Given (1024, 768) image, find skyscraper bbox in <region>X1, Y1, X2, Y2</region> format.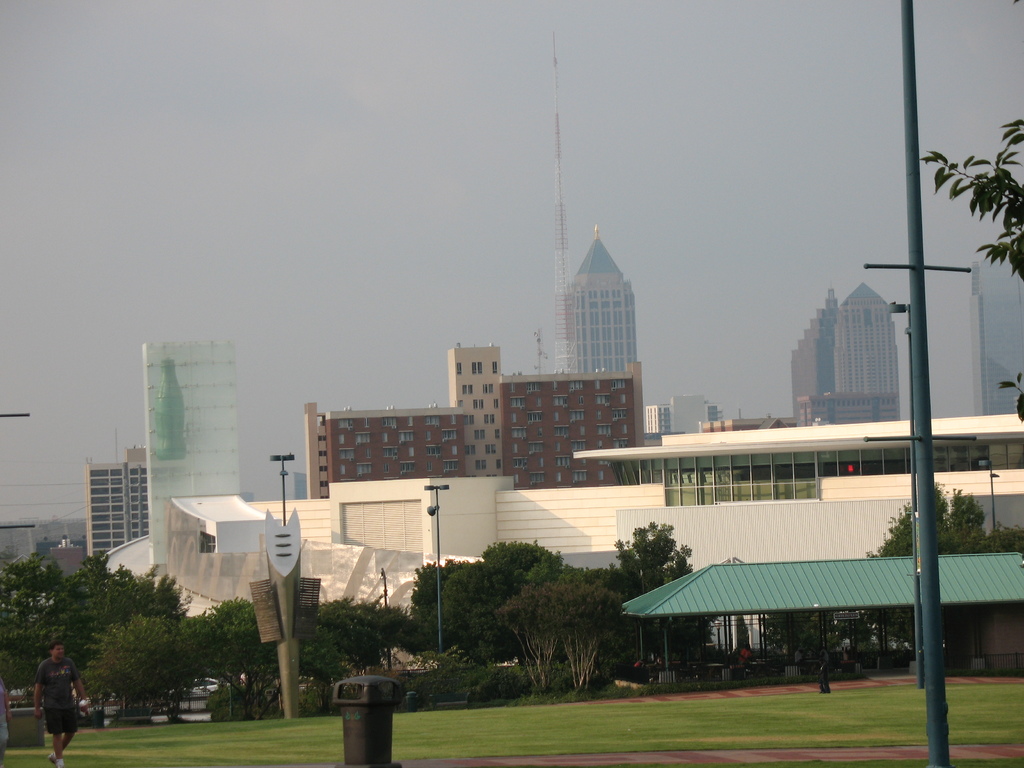
<region>570, 221, 631, 378</region>.
